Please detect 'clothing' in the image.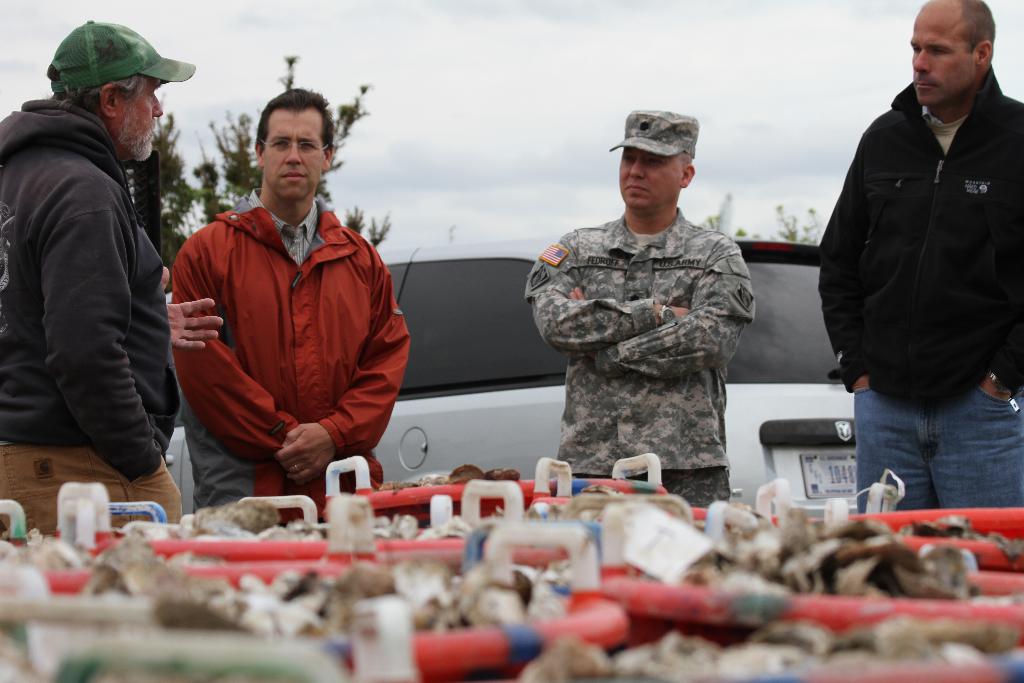
<region>180, 182, 409, 508</region>.
